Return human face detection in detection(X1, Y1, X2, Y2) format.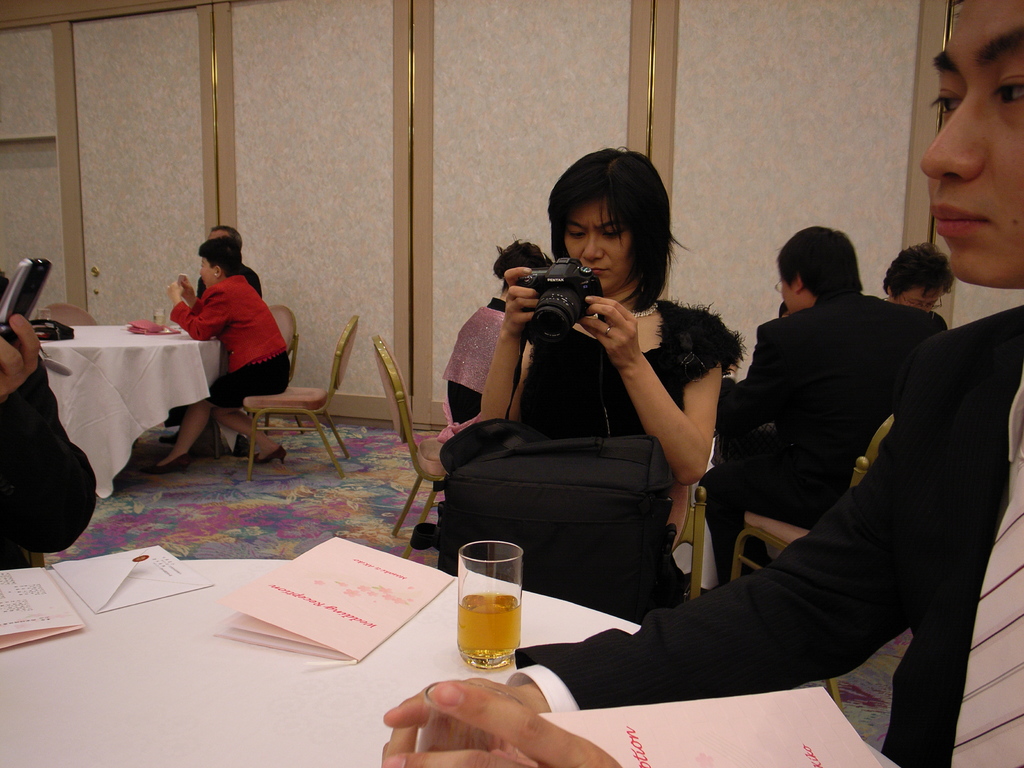
detection(201, 259, 222, 291).
